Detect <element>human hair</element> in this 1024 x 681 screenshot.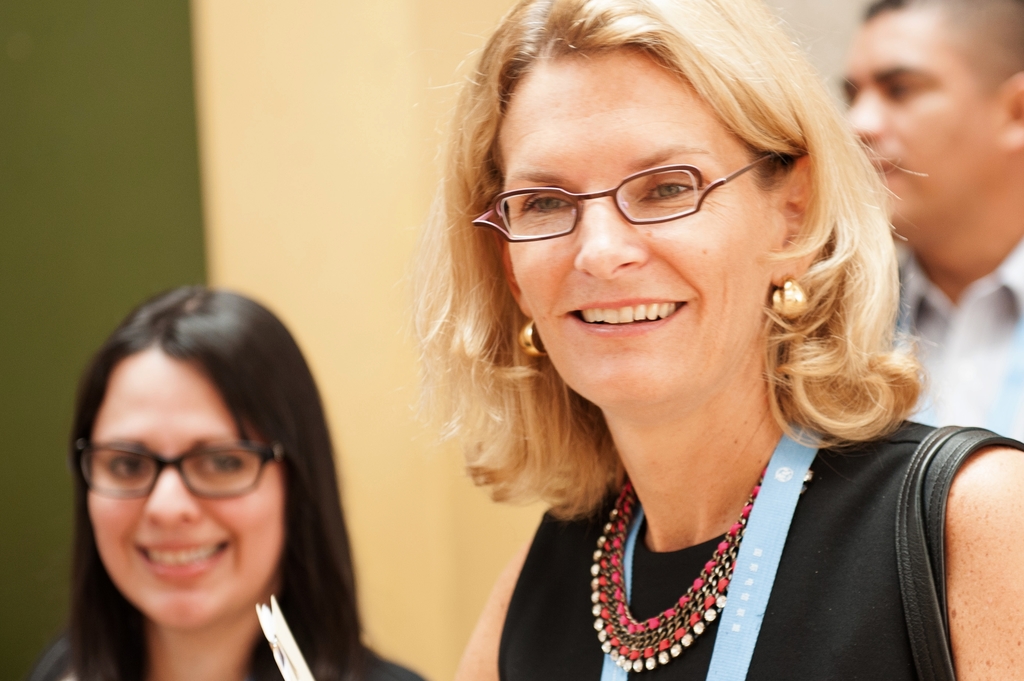
Detection: (left=428, top=0, right=910, bottom=541).
